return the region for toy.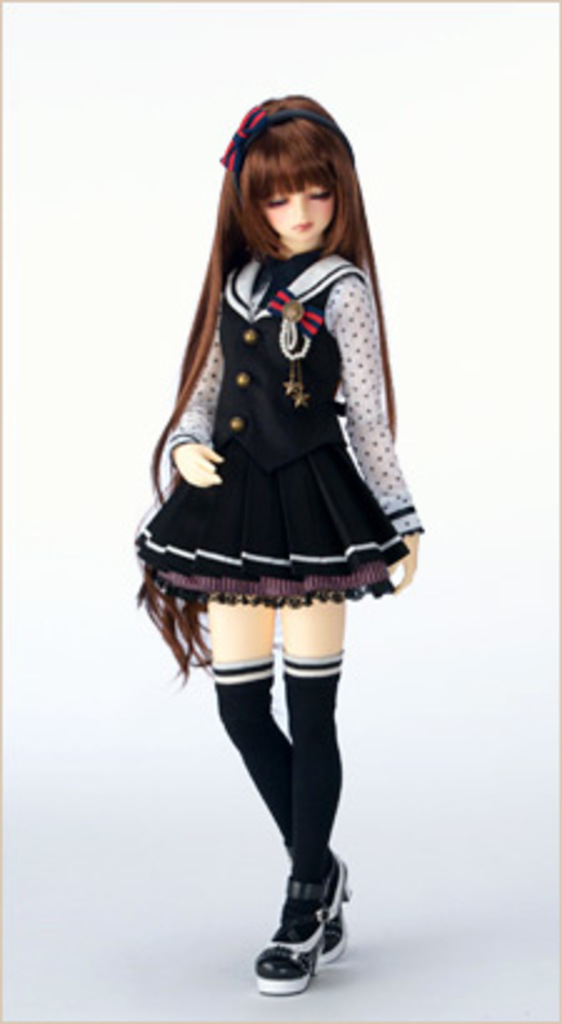
bbox=[122, 75, 442, 1014].
